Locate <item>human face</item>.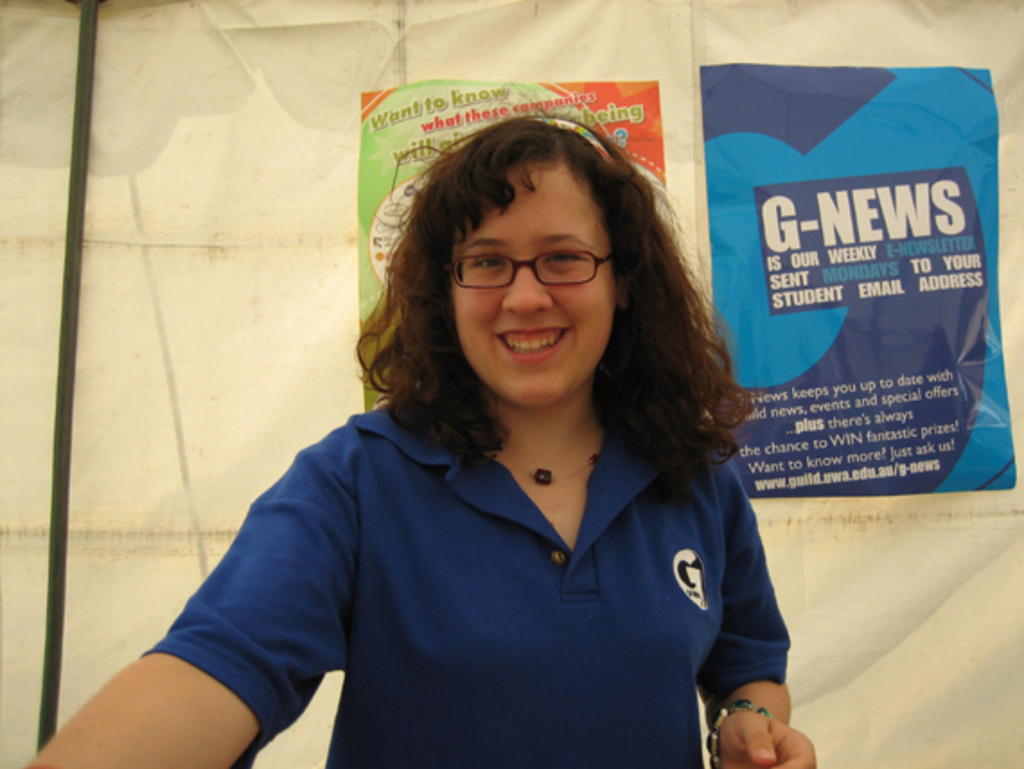
Bounding box: pyautogui.locateOnScreen(458, 156, 614, 413).
